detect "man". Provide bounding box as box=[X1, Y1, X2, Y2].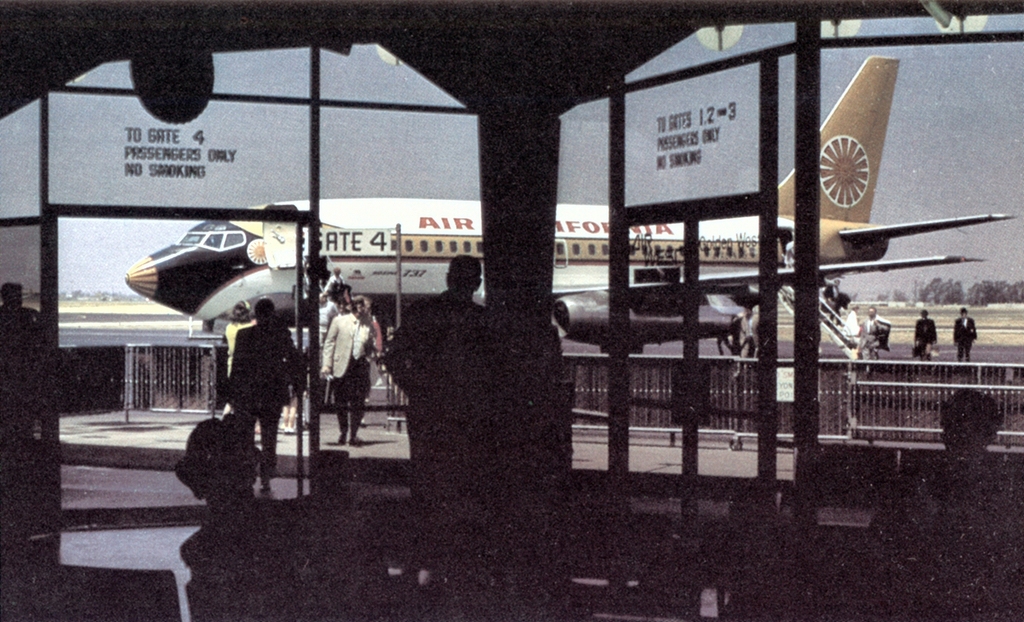
box=[736, 302, 762, 361].
